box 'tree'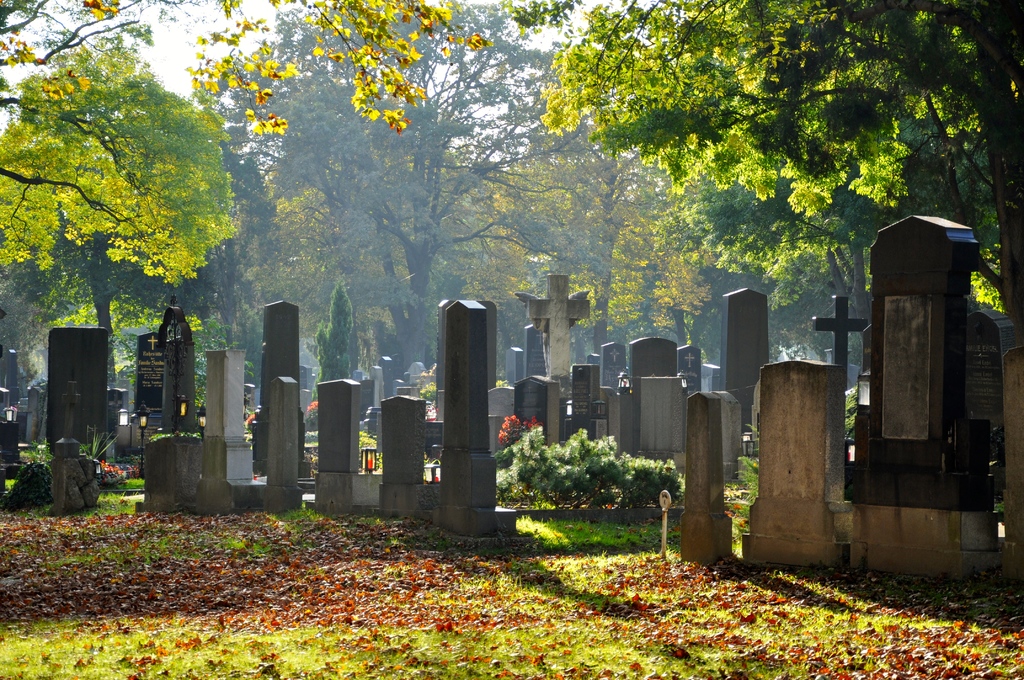
534/0/1023/321
